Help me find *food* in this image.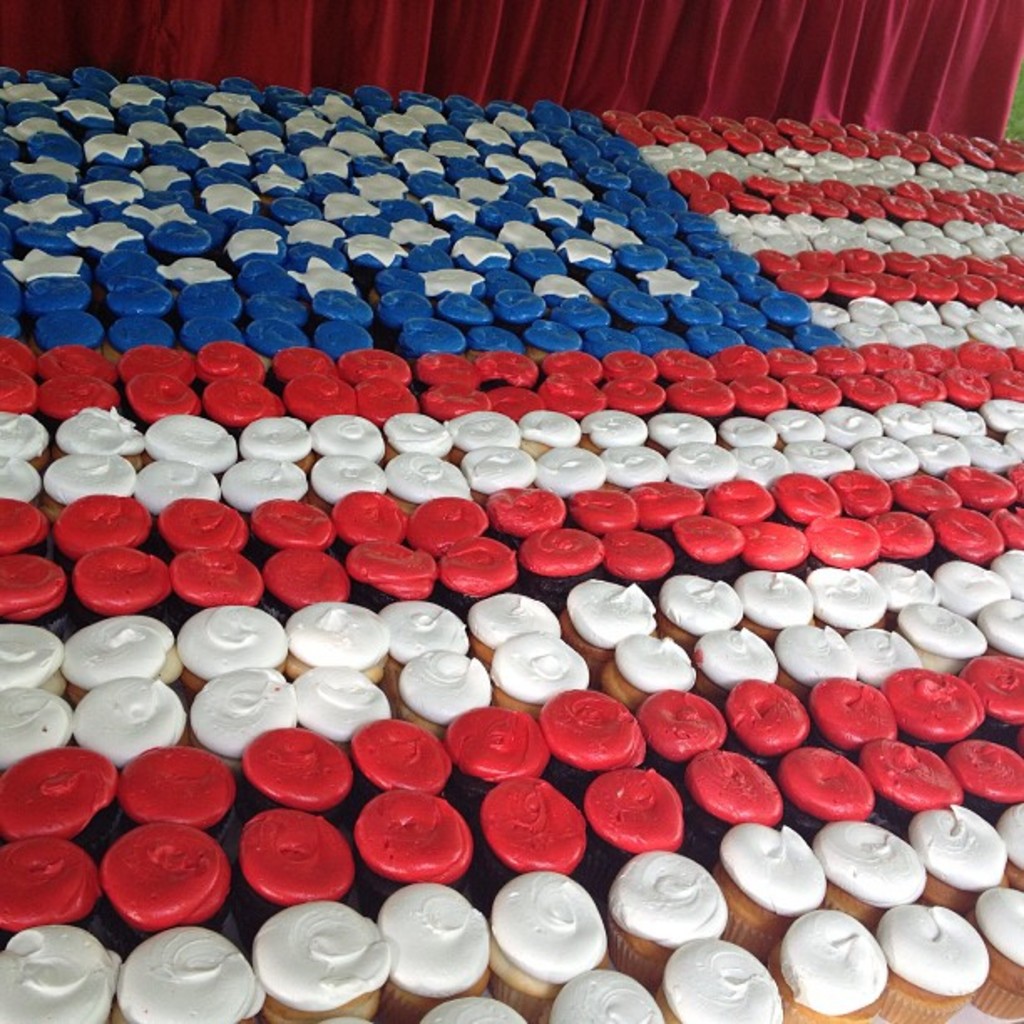
Found it: pyautogui.locateOnScreen(495, 880, 609, 986).
